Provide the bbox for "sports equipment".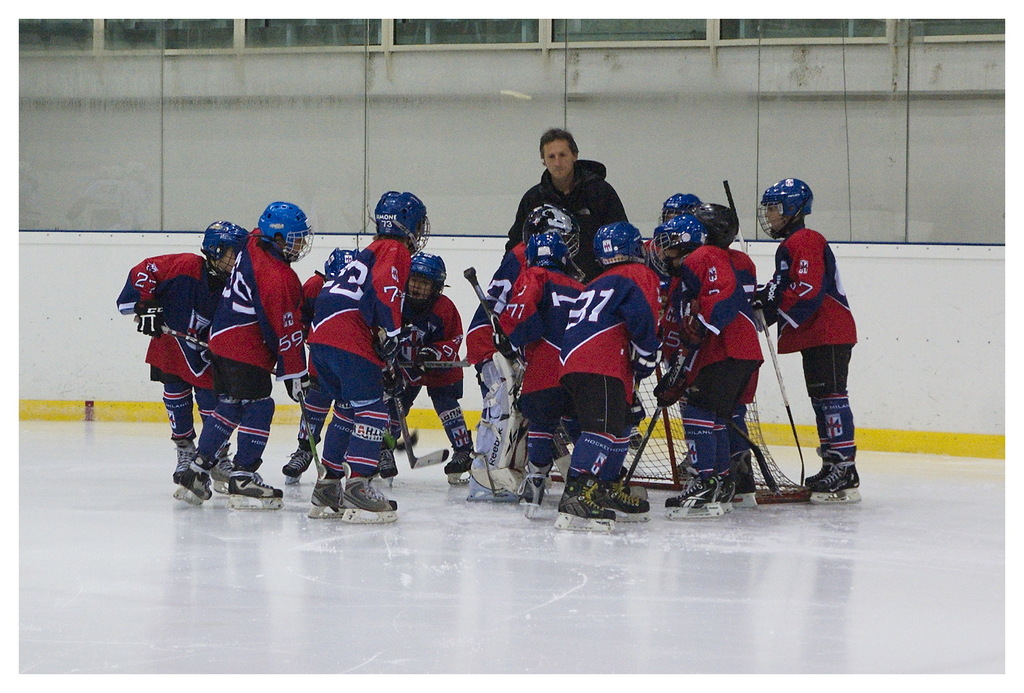
(x1=202, y1=219, x2=248, y2=278).
